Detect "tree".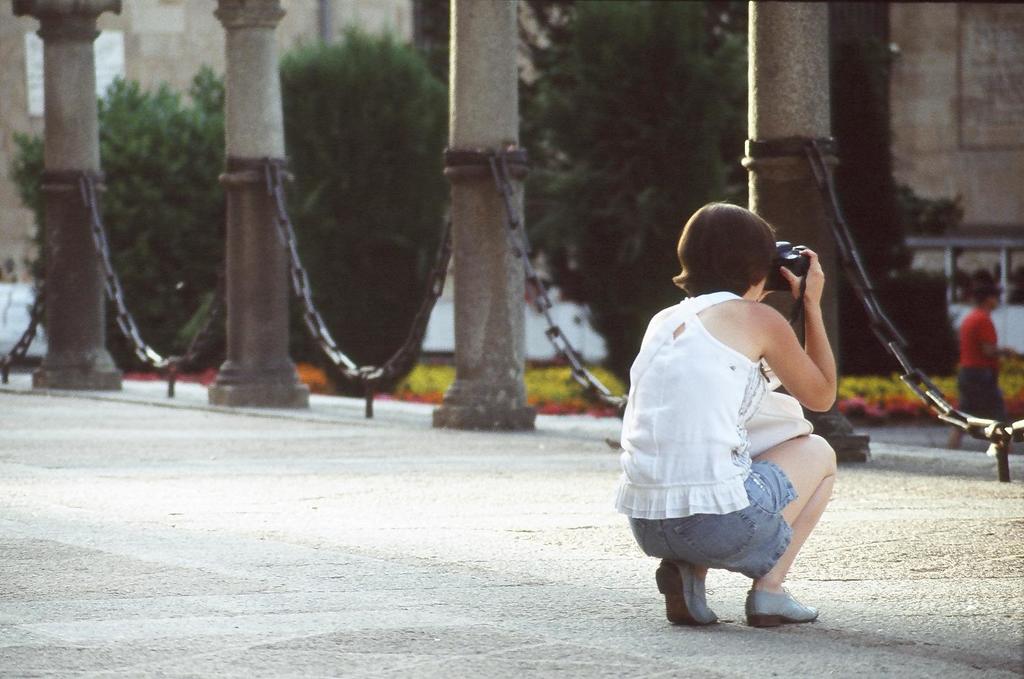
Detected at x1=822, y1=27, x2=969, y2=377.
